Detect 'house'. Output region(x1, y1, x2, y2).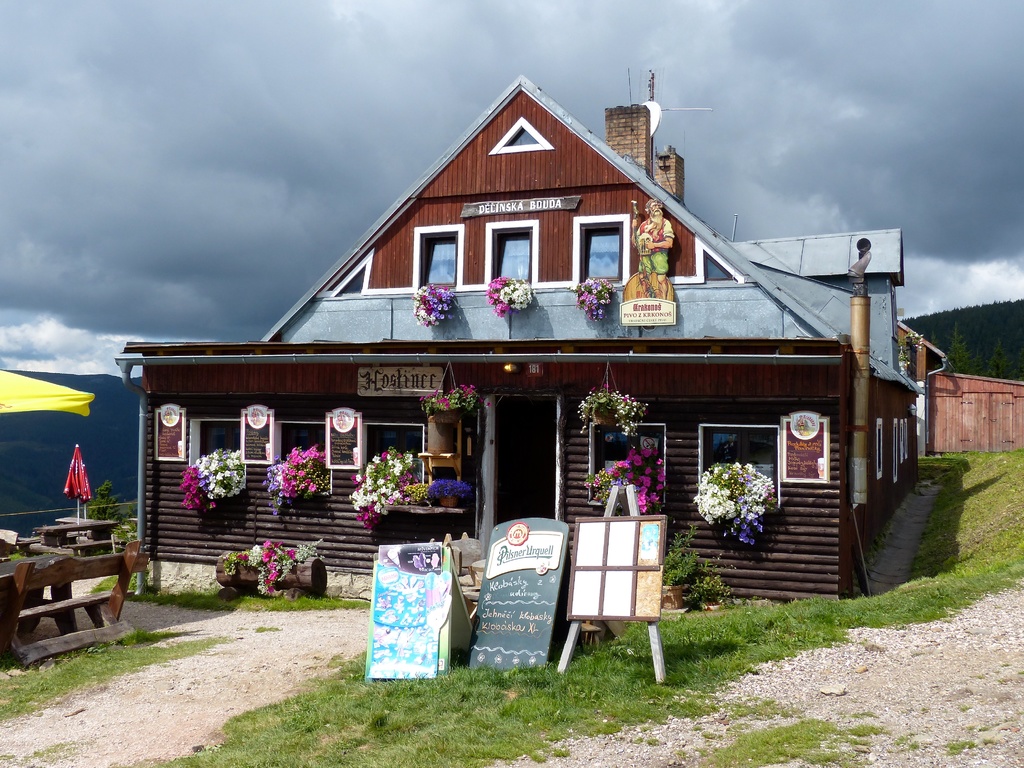
region(150, 45, 918, 640).
